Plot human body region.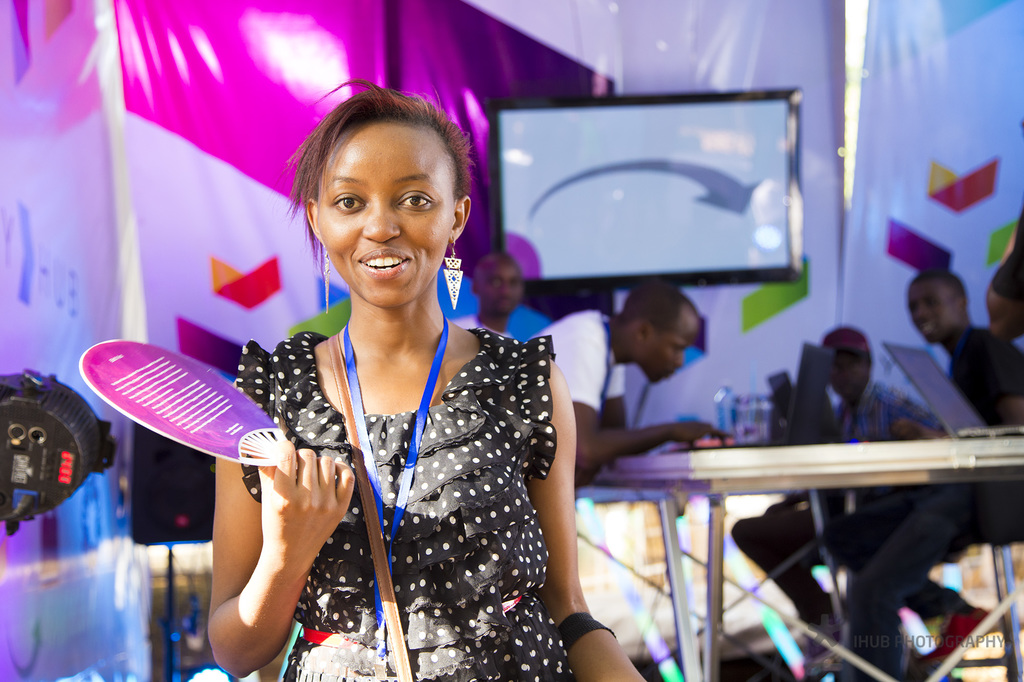
Plotted at <box>124,75,582,673</box>.
